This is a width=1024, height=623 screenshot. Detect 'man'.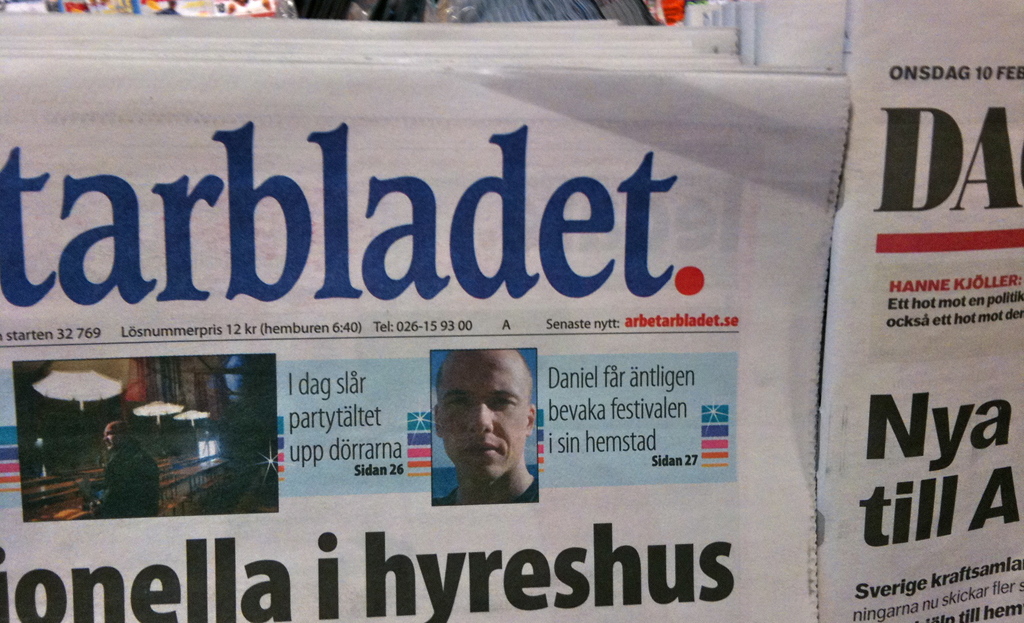
region(72, 426, 149, 514).
